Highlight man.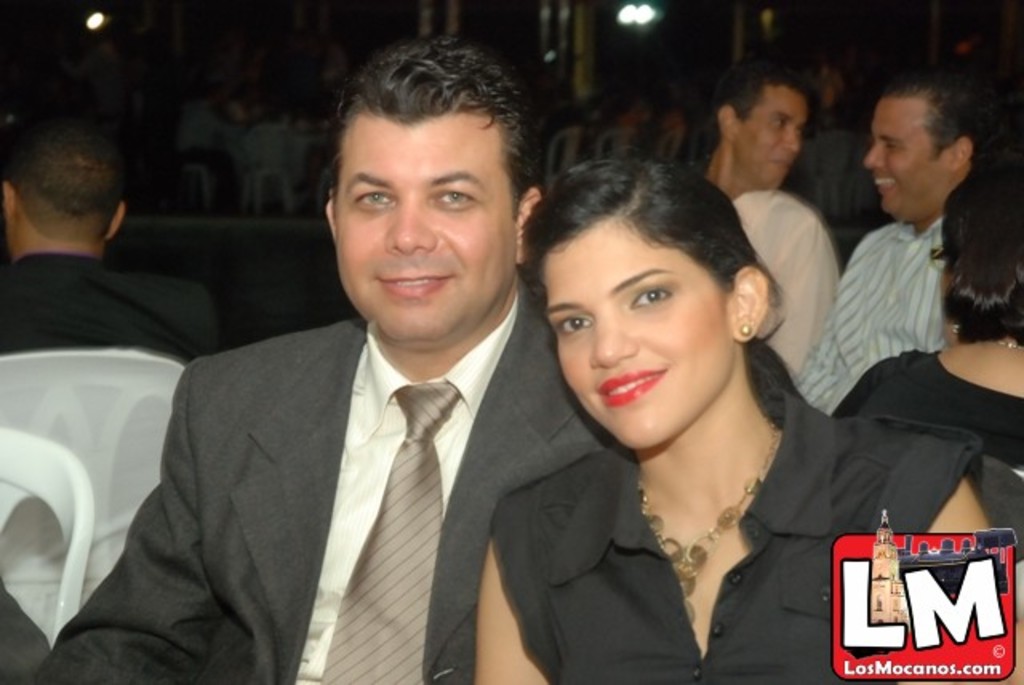
Highlighted region: 693/58/843/384.
